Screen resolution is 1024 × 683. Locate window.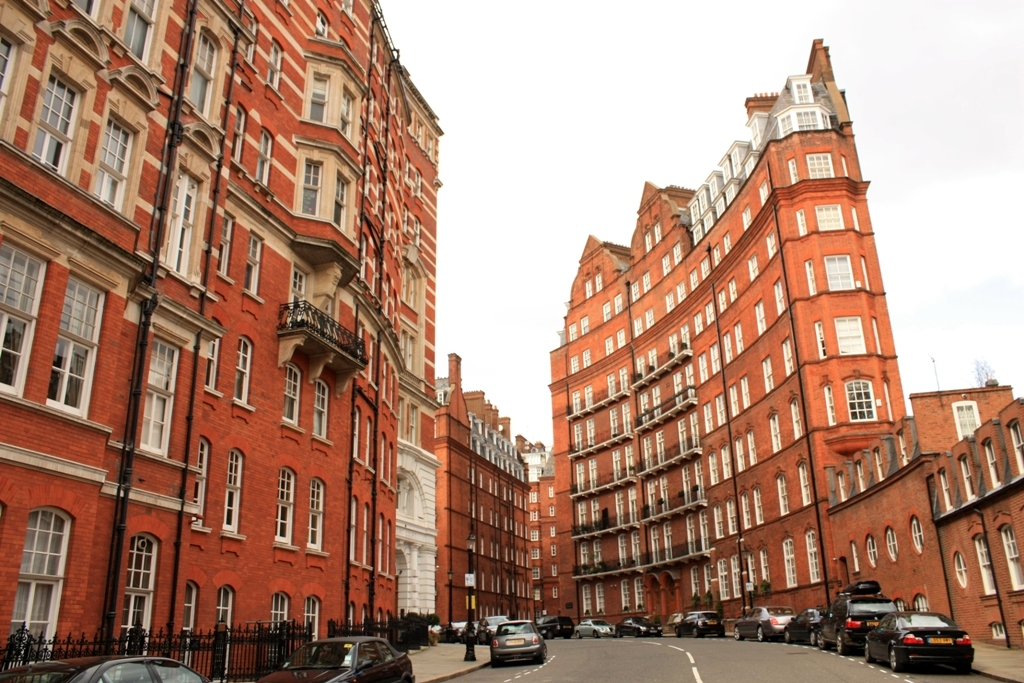
box=[0, 32, 17, 113].
